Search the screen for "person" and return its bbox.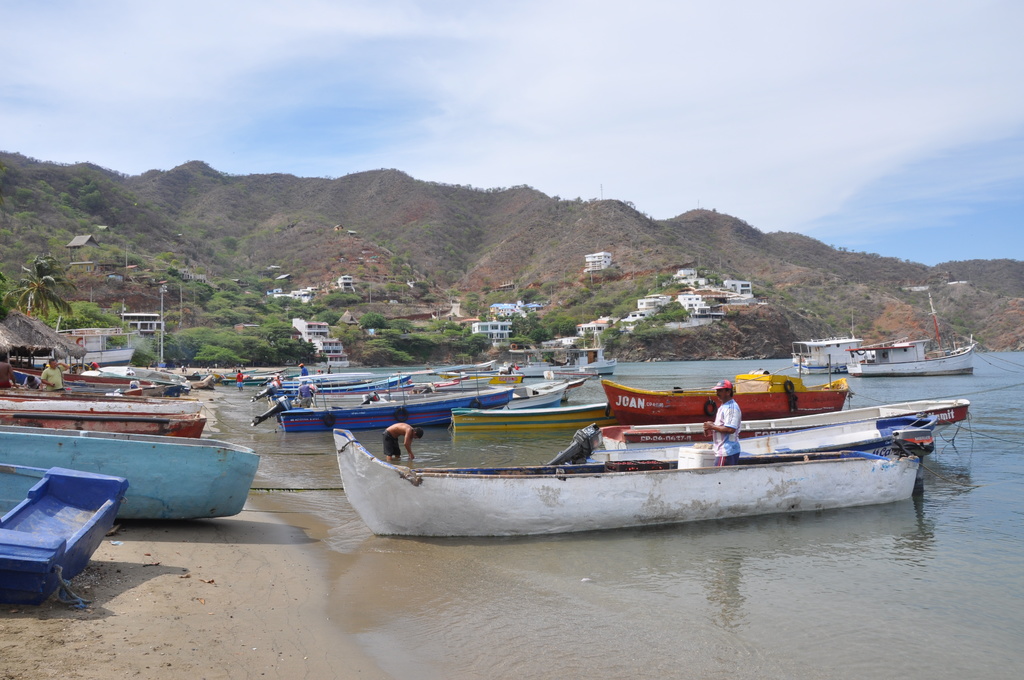
Found: (x1=702, y1=380, x2=740, y2=465).
